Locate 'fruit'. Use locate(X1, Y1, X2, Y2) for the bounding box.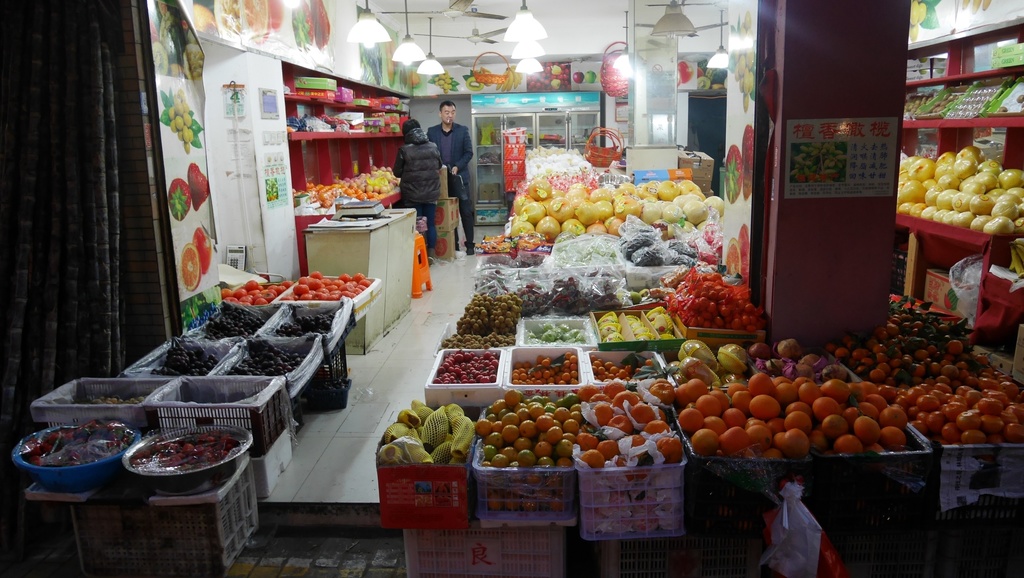
locate(726, 145, 742, 204).
